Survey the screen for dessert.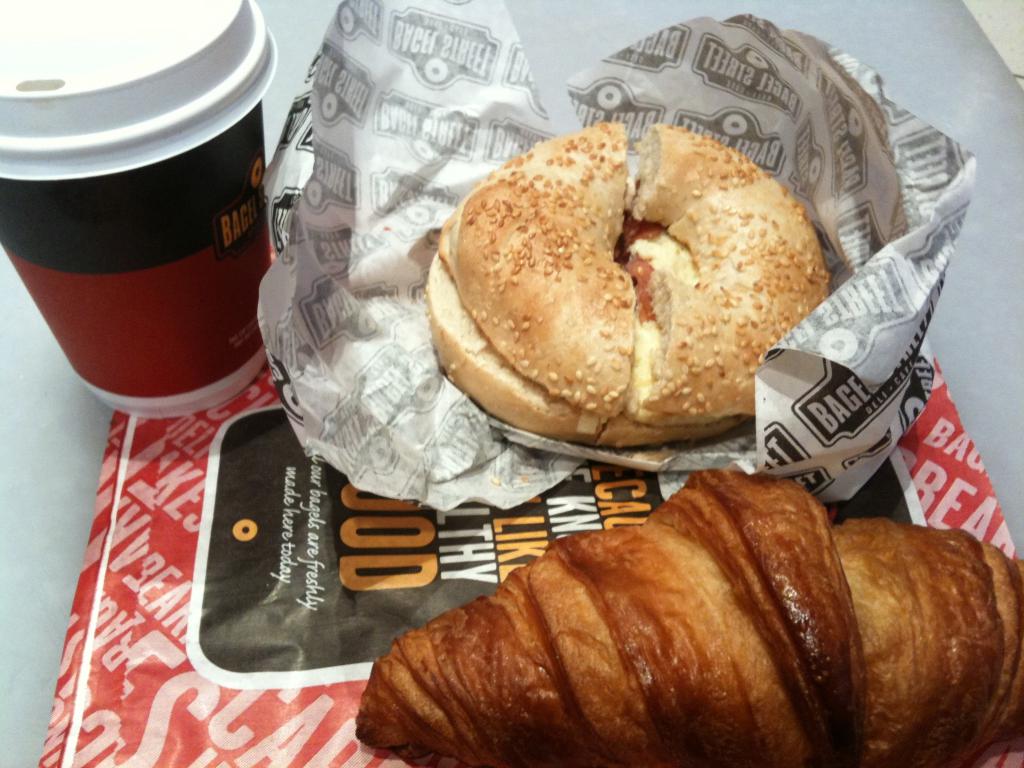
Survey found: (x1=355, y1=468, x2=1023, y2=767).
